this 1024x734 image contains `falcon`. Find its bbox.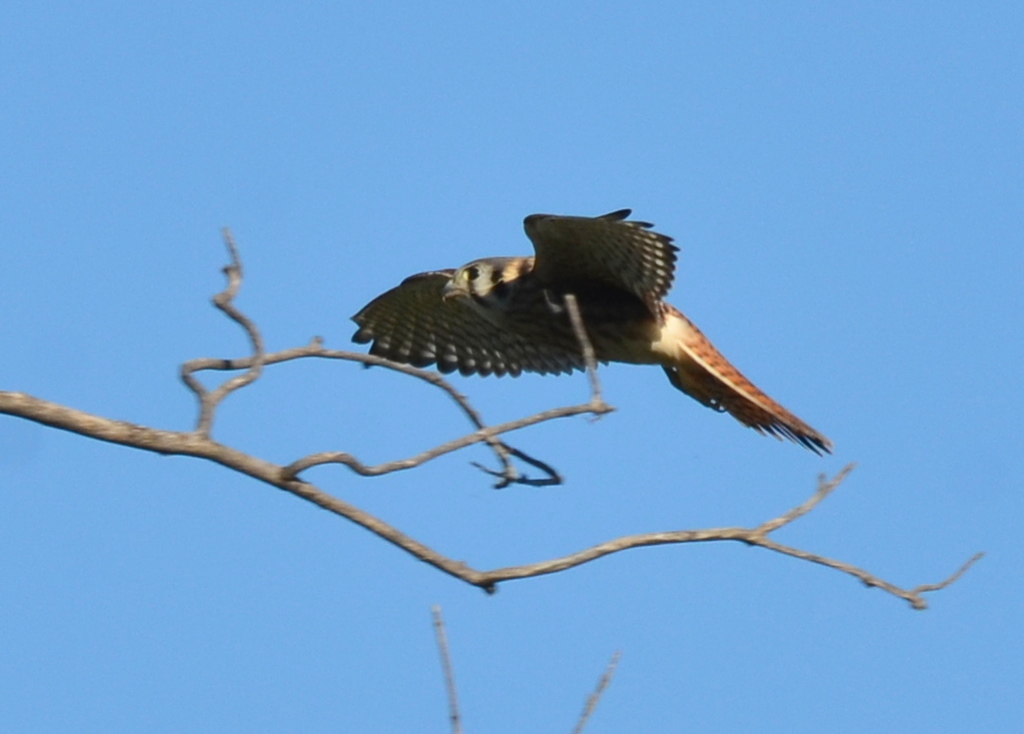
bbox=(340, 197, 831, 452).
